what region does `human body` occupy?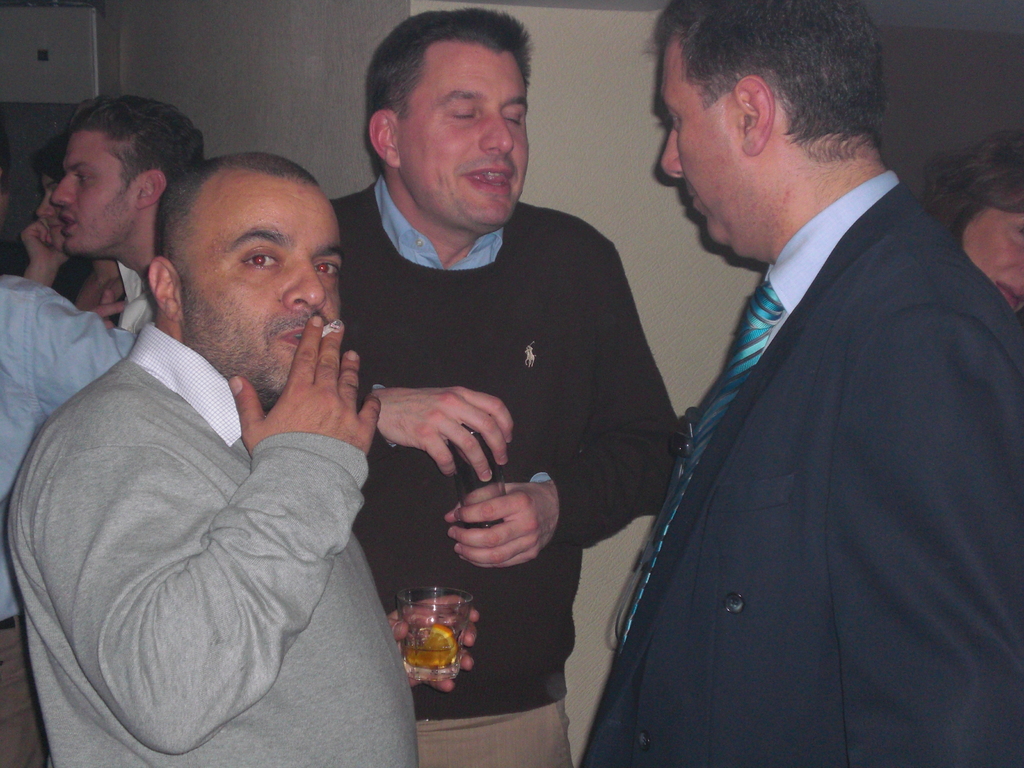
detection(321, 172, 682, 767).
